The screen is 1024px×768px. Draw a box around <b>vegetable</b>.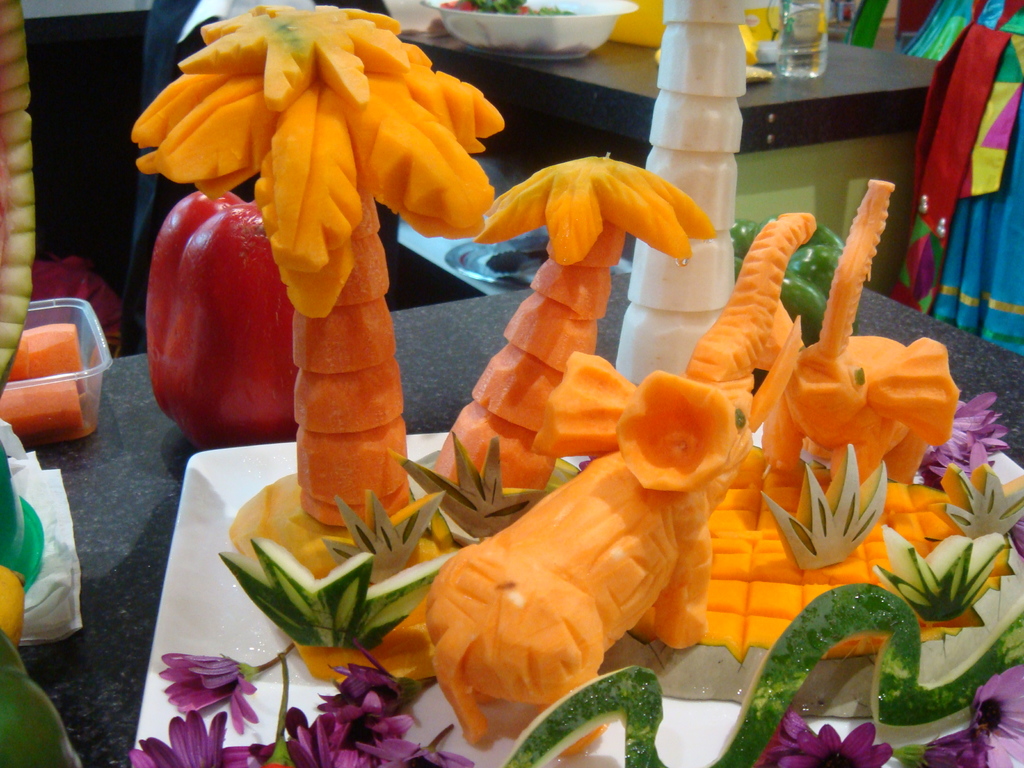
[765, 183, 961, 474].
